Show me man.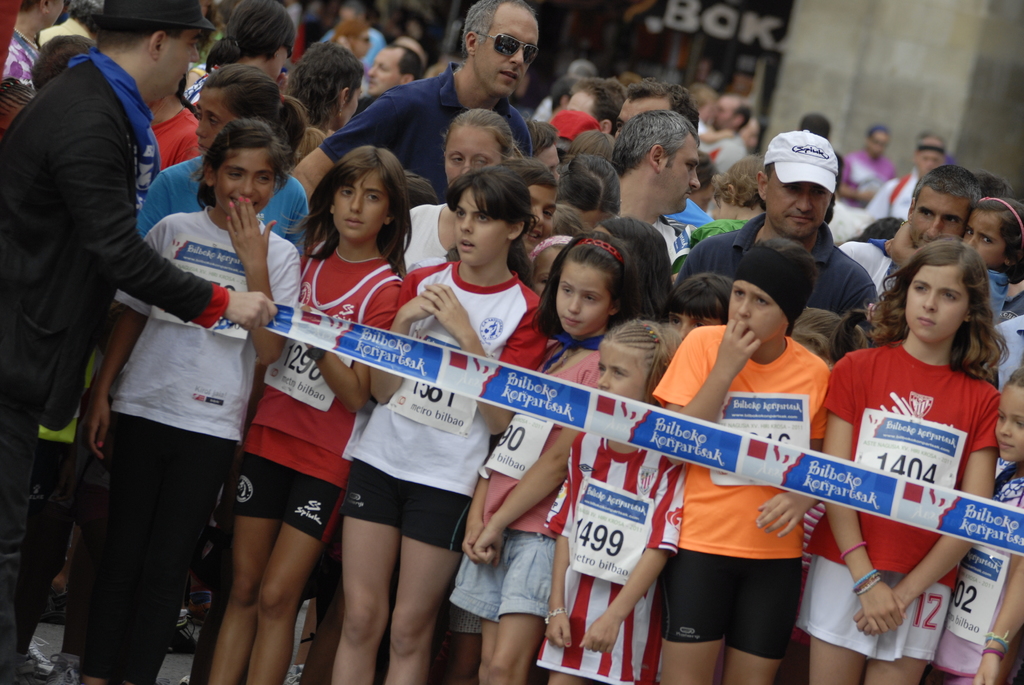
man is here: 865:134:948:224.
